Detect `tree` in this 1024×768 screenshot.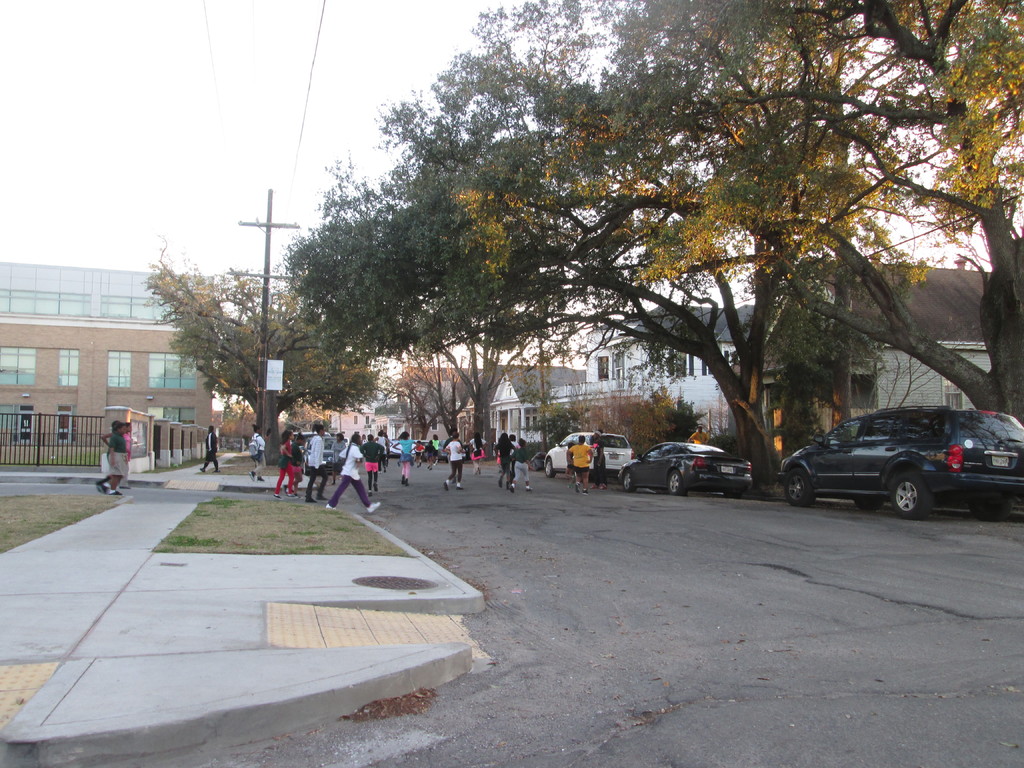
Detection: BBox(277, 202, 449, 461).
